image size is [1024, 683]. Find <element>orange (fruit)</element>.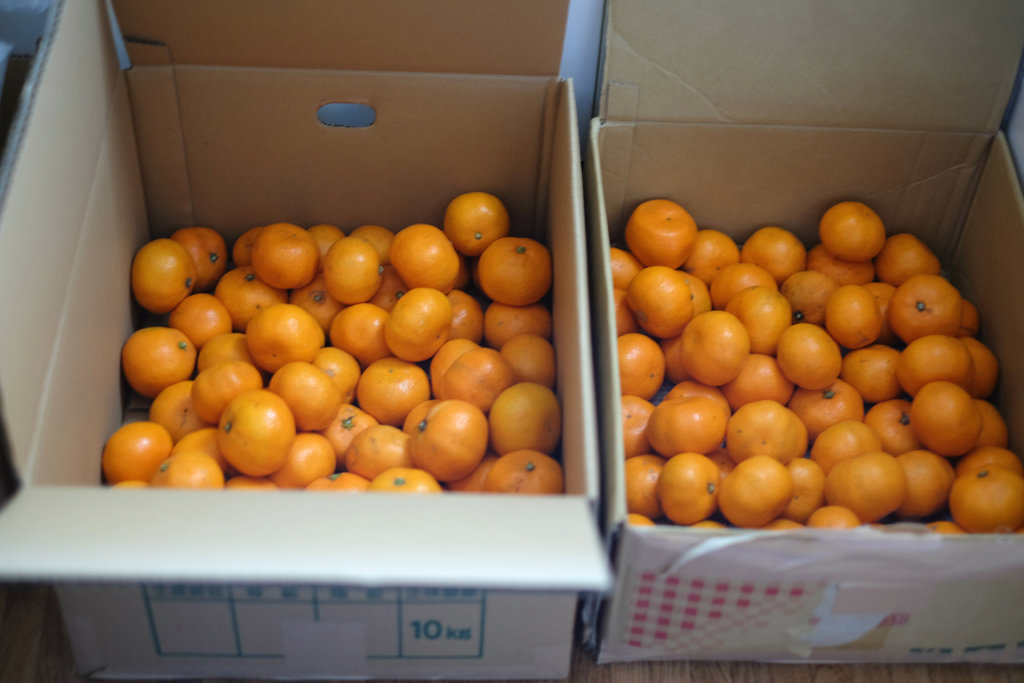
bbox=[100, 418, 160, 473].
